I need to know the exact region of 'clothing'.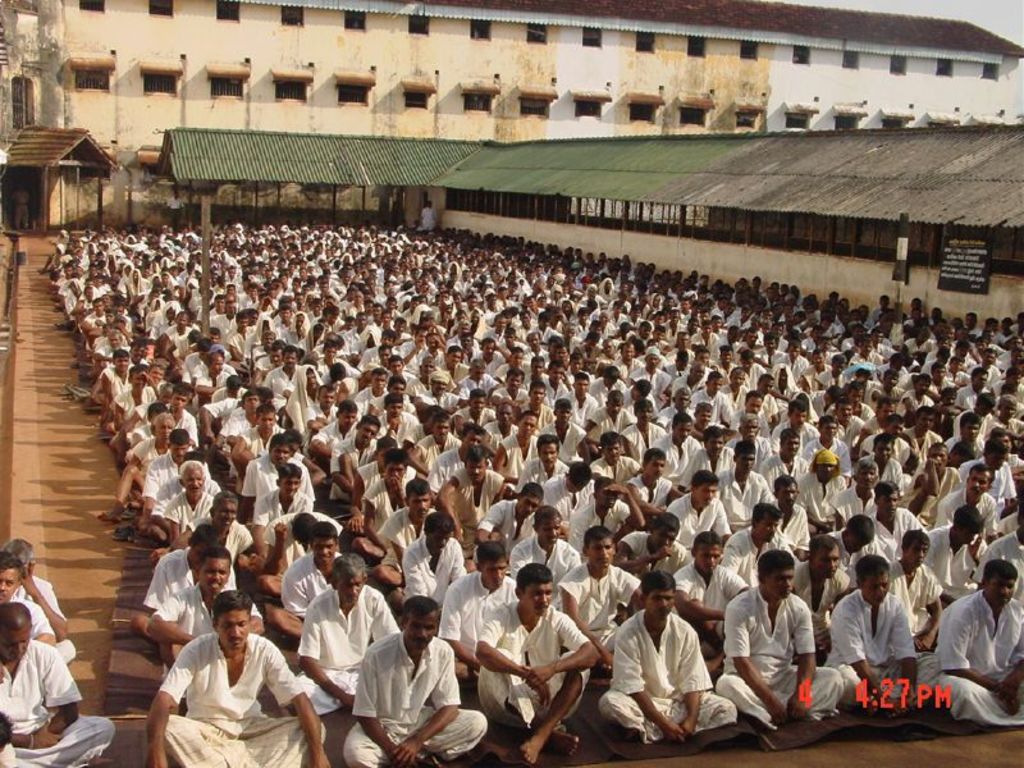
Region: region(540, 424, 586, 460).
